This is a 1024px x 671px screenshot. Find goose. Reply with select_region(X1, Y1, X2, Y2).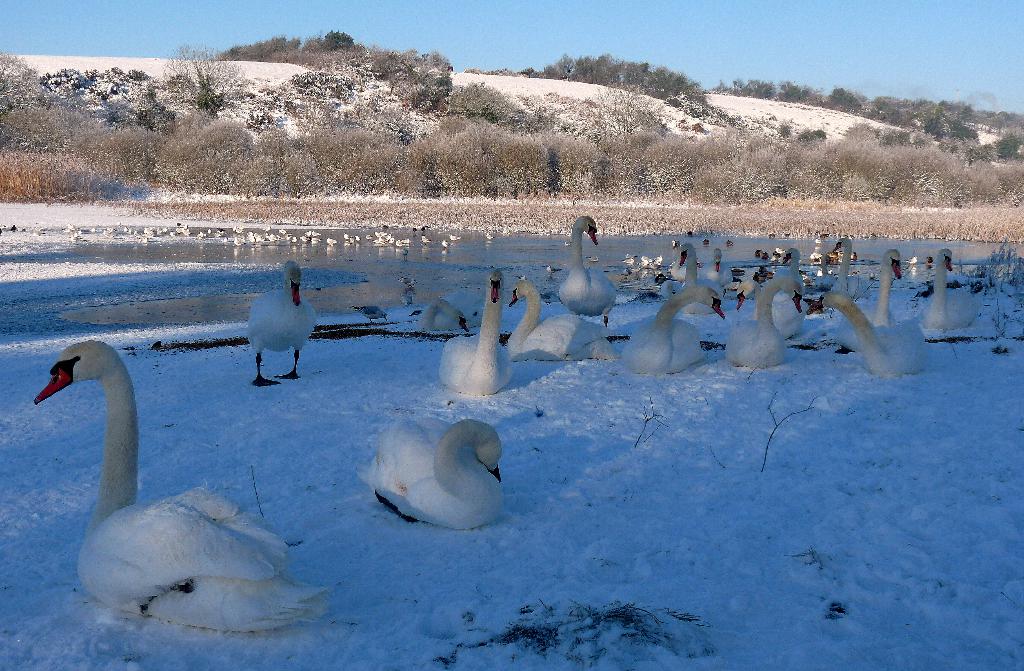
select_region(438, 267, 514, 392).
